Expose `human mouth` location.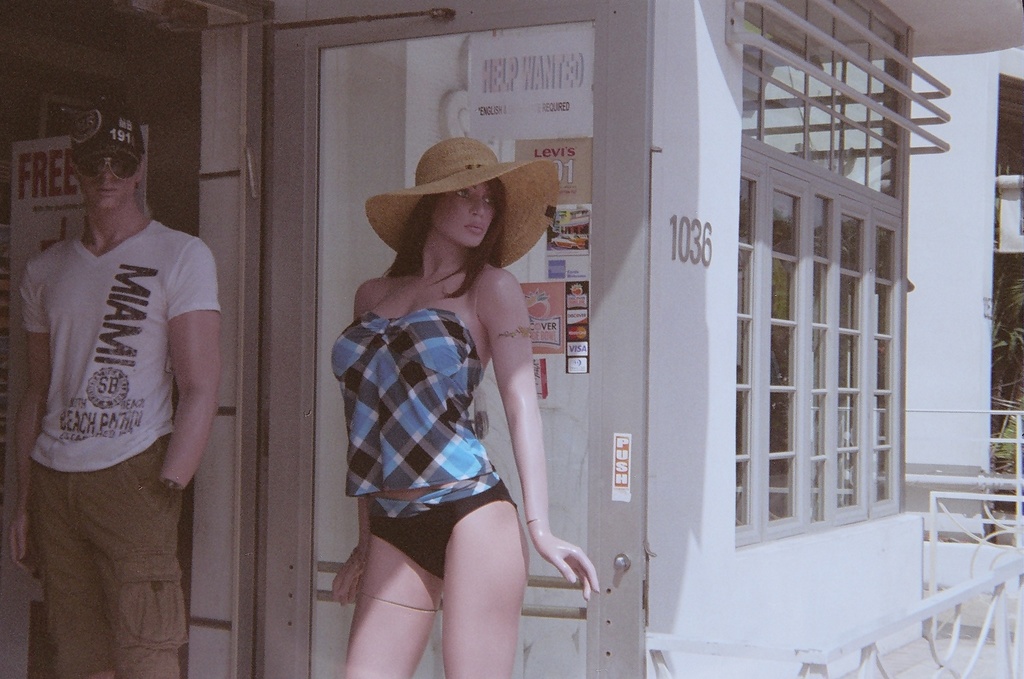
Exposed at l=97, t=188, r=116, b=196.
